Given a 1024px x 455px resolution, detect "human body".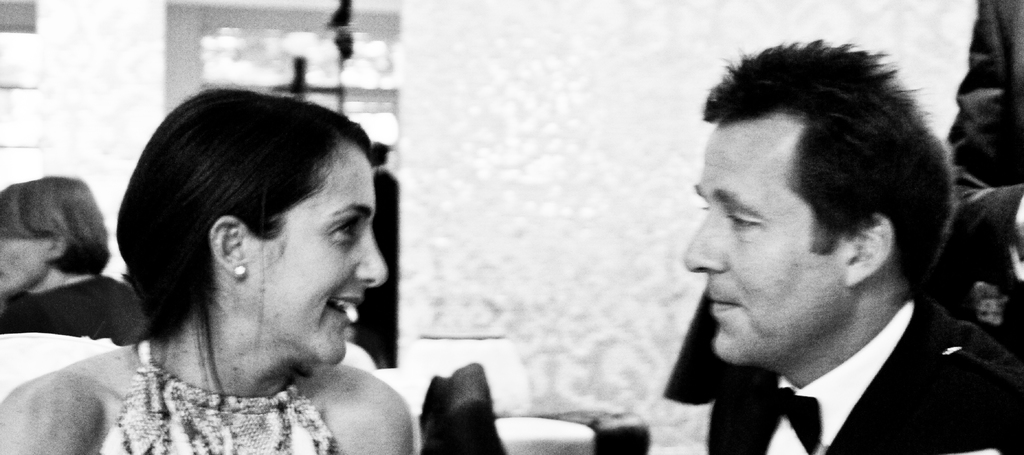
pyautogui.locateOnScreen(71, 118, 439, 442).
